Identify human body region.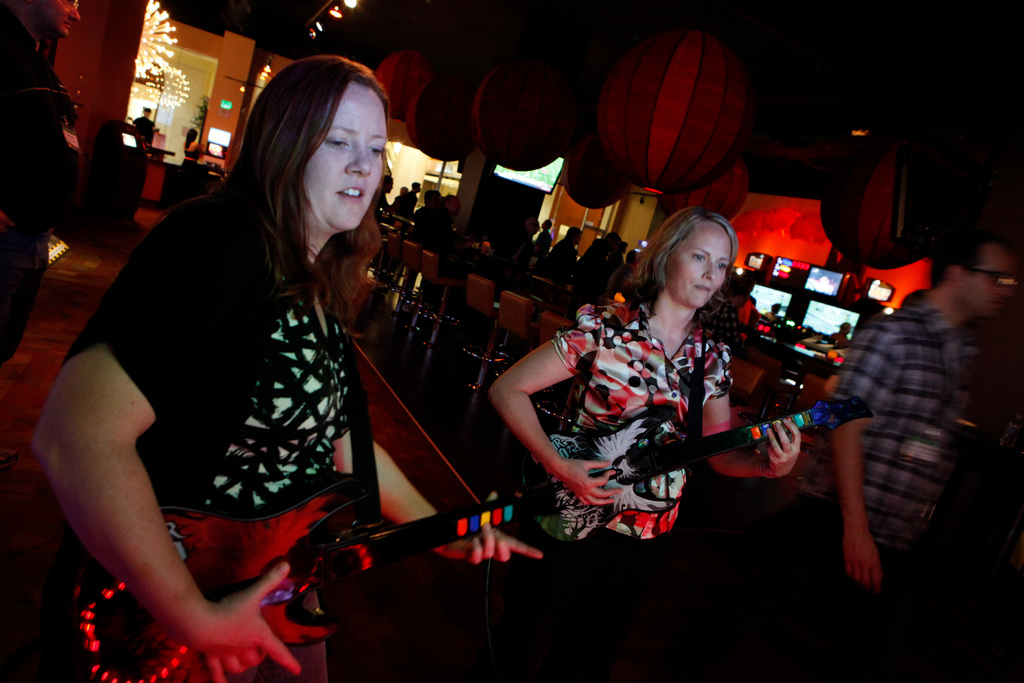
Region: box=[394, 174, 420, 215].
